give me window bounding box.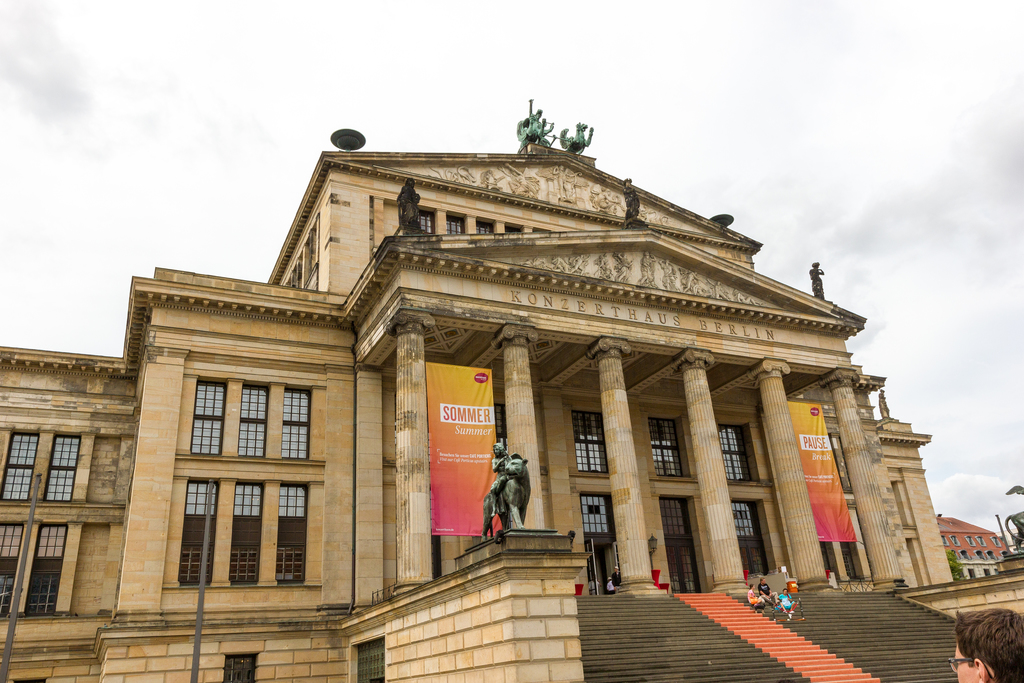
x1=469 y1=215 x2=493 y2=239.
